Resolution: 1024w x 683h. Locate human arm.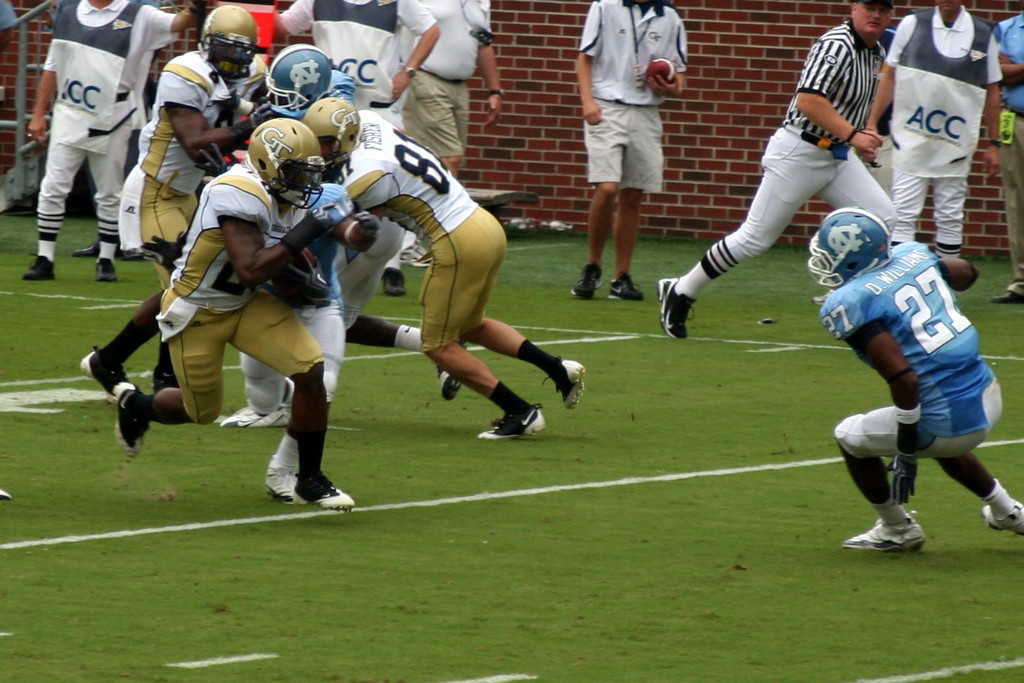
[168, 78, 270, 161].
